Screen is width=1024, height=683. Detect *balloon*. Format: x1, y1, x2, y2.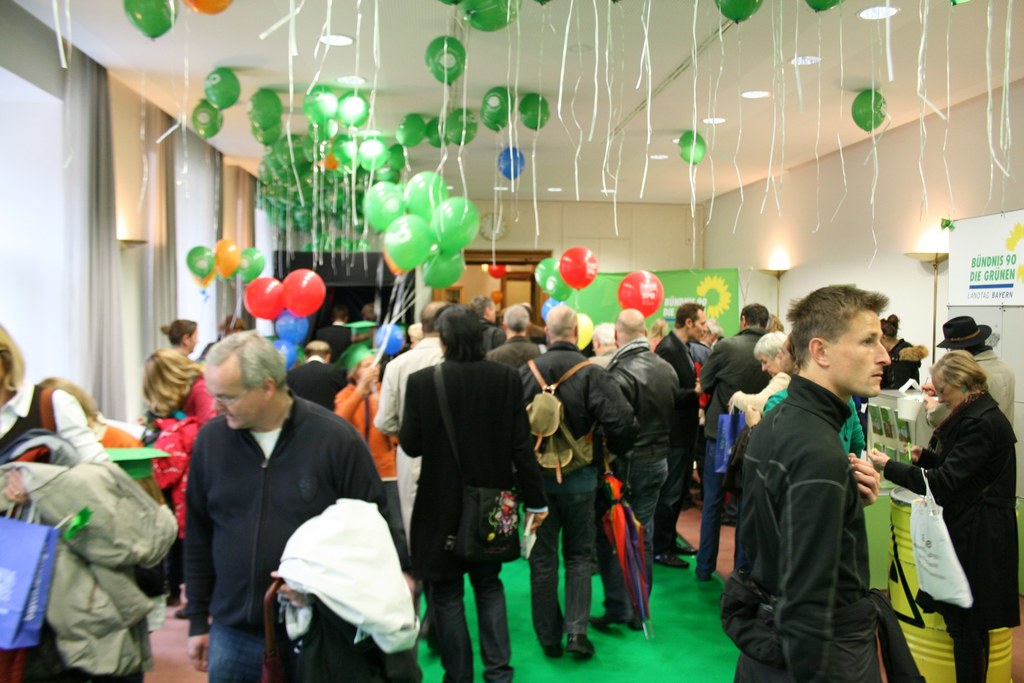
393, 115, 427, 149.
